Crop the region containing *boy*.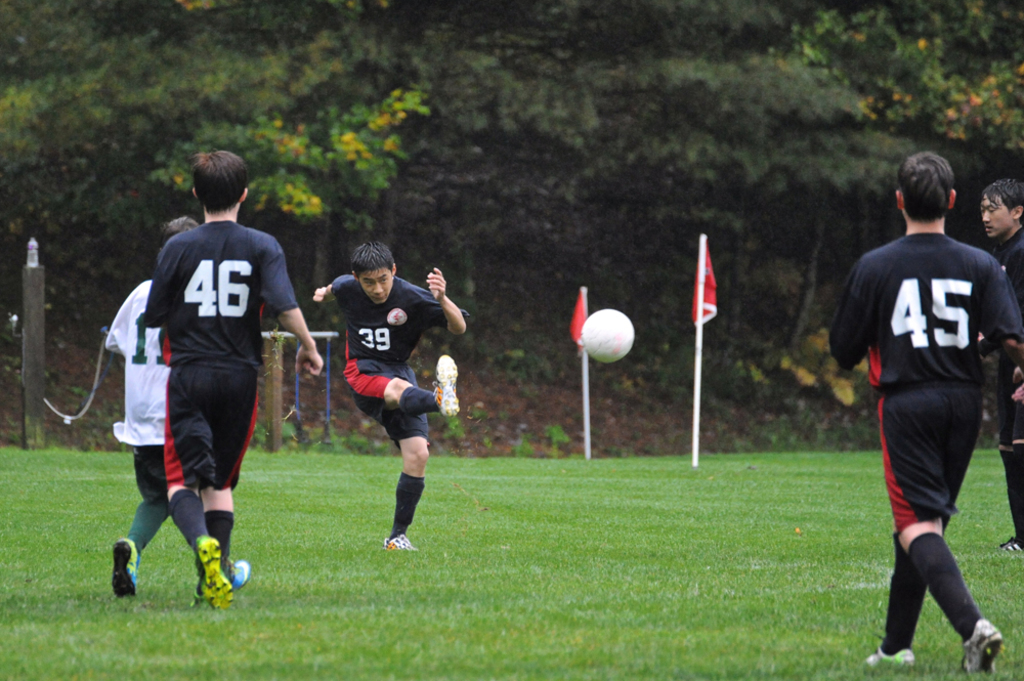
Crop region: bbox=[106, 215, 250, 604].
